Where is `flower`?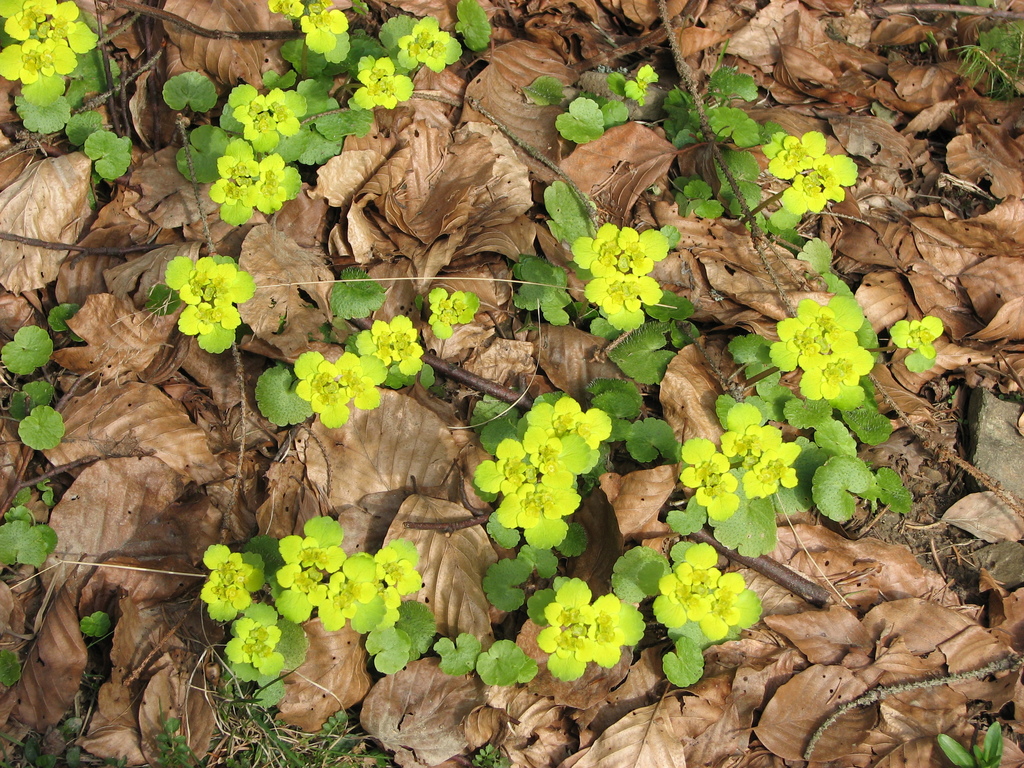
{"left": 580, "top": 268, "right": 666, "bottom": 326}.
